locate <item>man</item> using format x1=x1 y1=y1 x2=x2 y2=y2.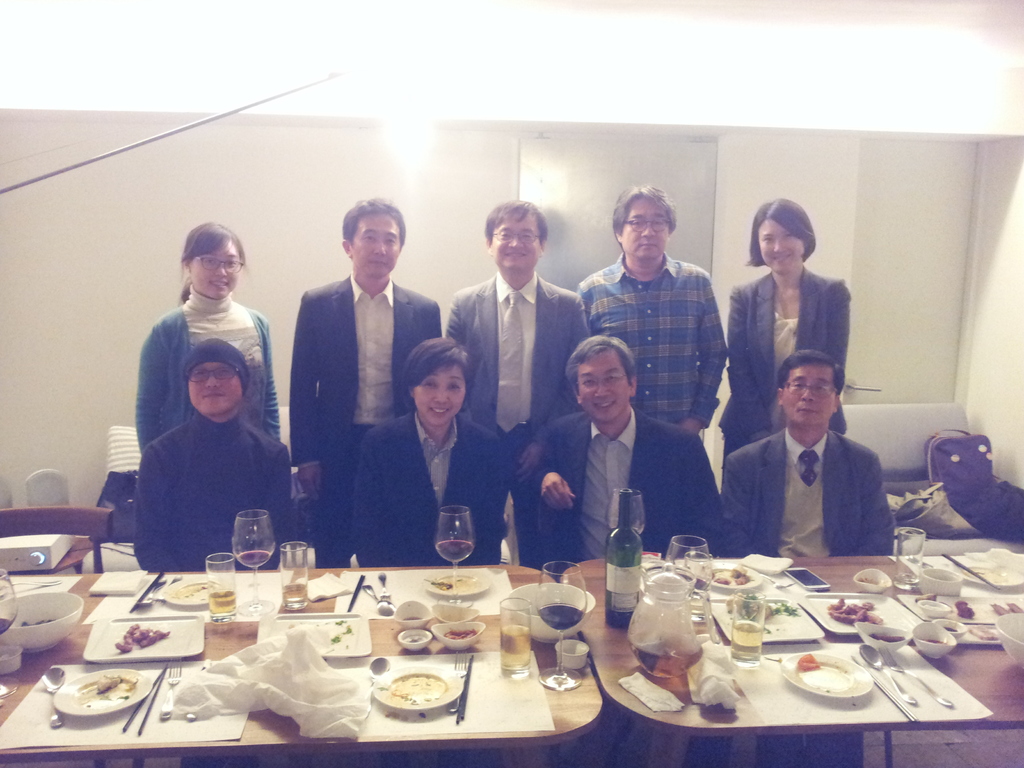
x1=286 y1=188 x2=440 y2=565.
